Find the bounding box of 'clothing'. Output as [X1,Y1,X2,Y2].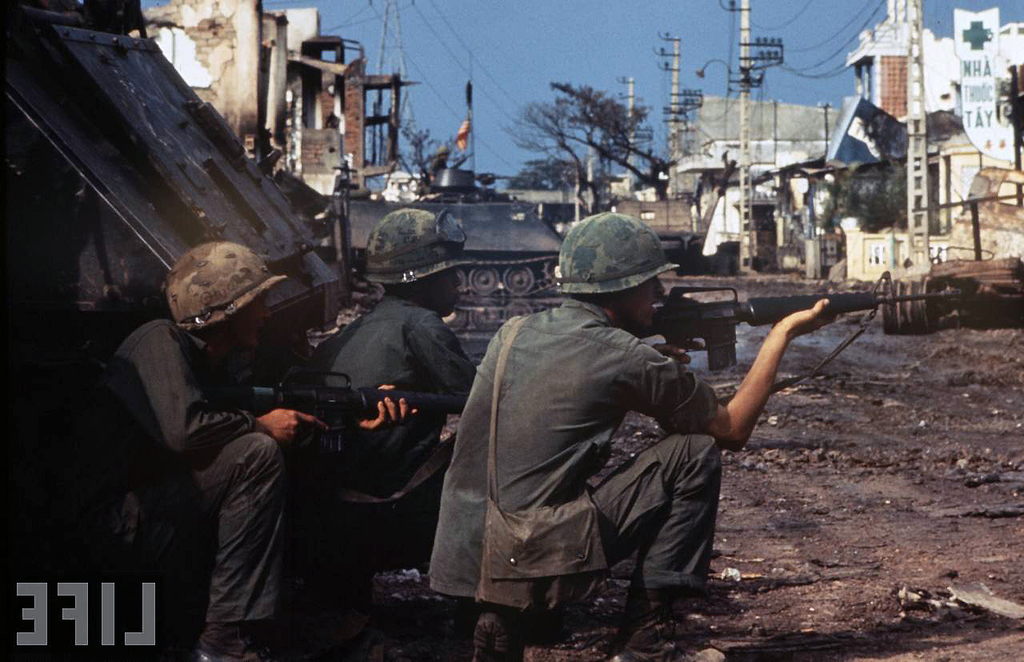
[16,310,343,661].
